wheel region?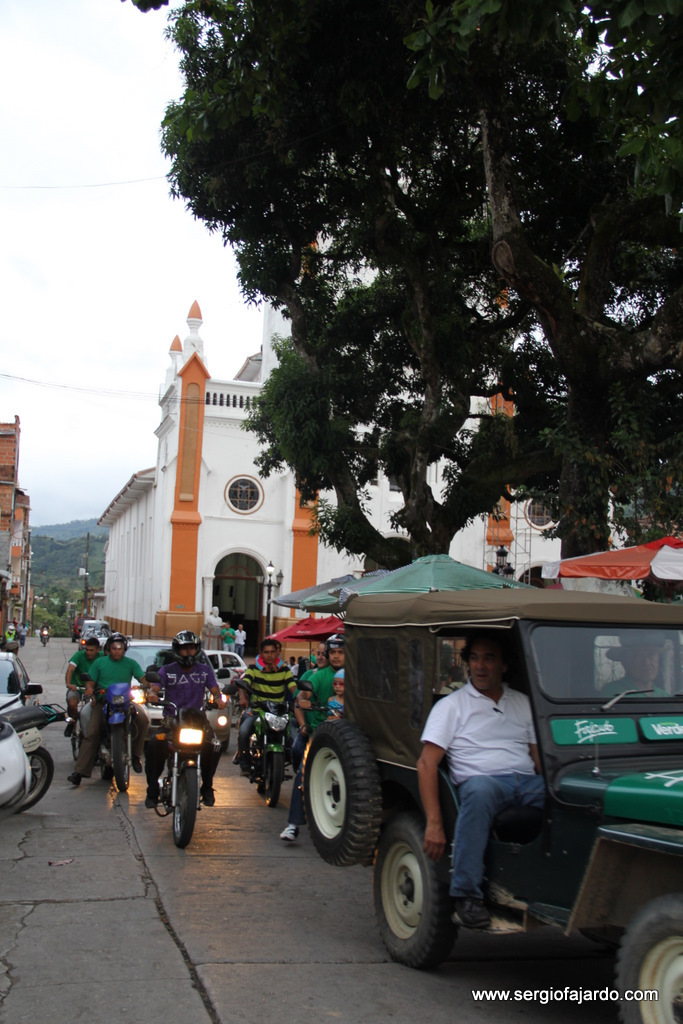
[114, 729, 126, 791]
